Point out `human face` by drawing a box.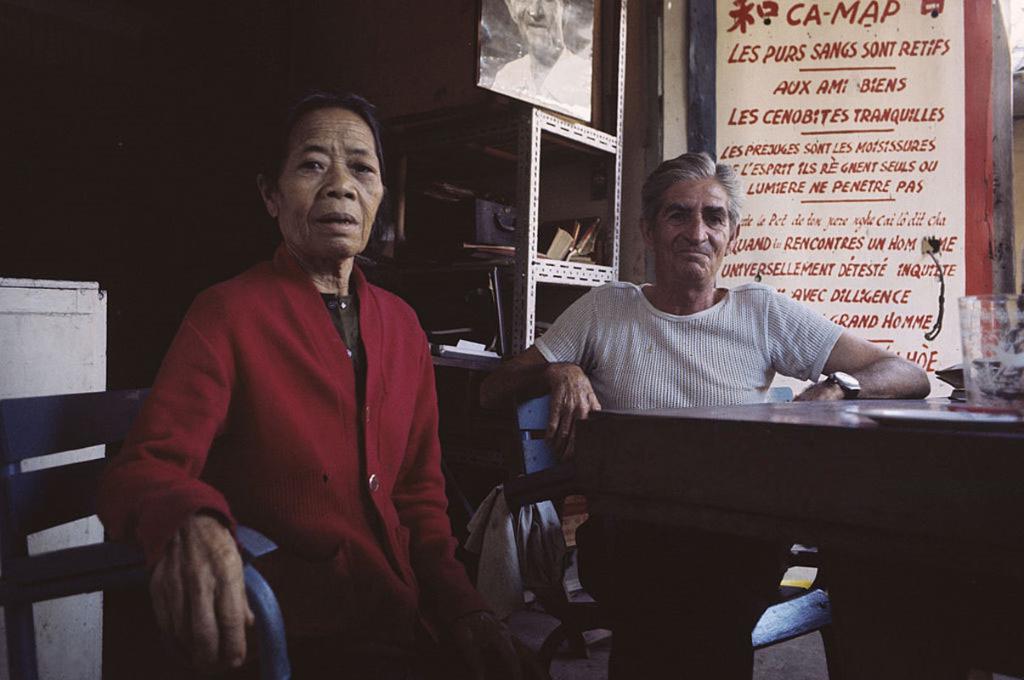
left=511, top=0, right=563, bottom=54.
